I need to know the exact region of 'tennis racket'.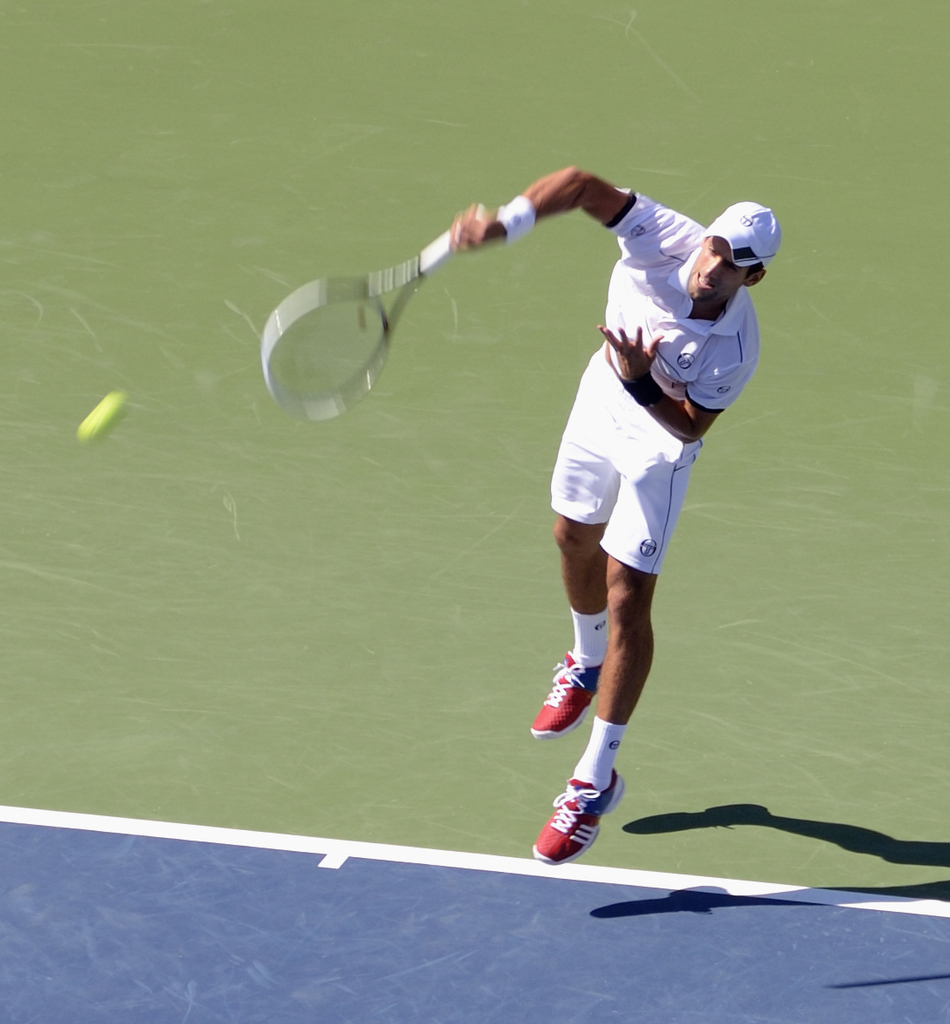
Region: [264, 201, 485, 422].
